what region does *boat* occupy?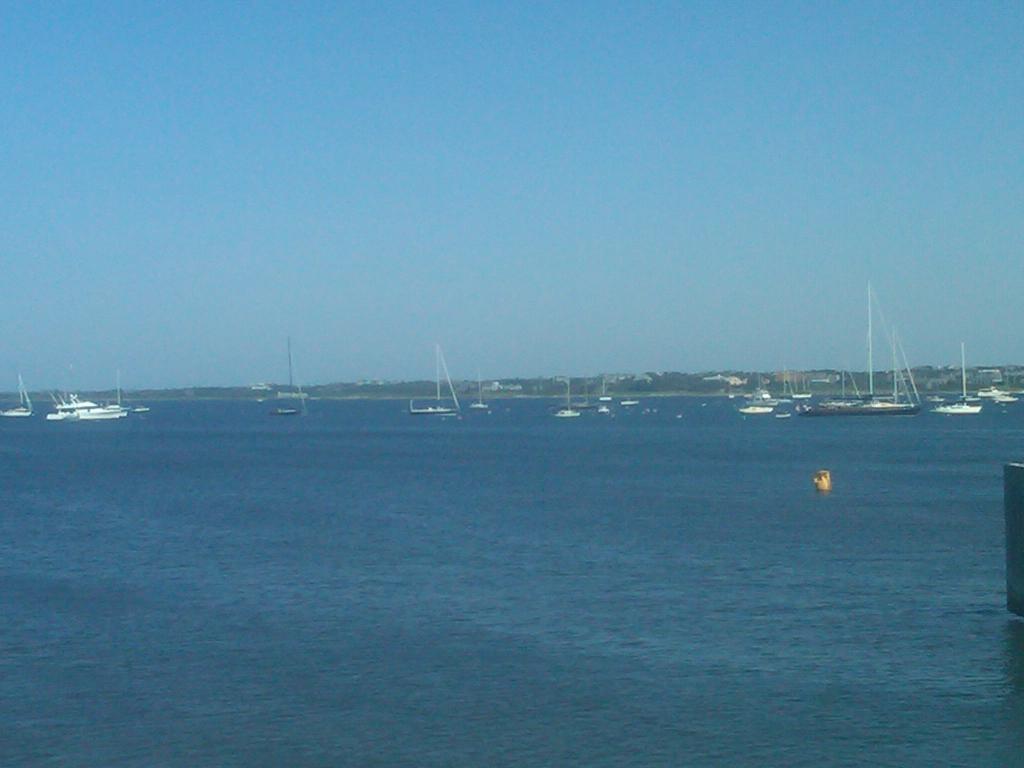
[x1=598, y1=377, x2=614, y2=404].
